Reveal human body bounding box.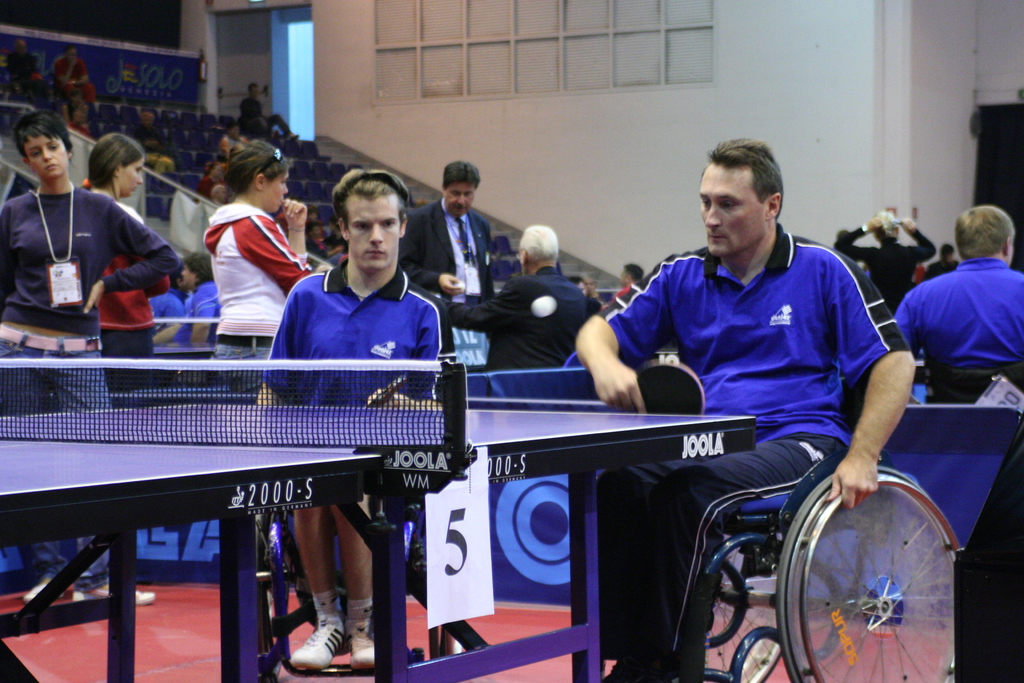
Revealed: box=[150, 291, 184, 346].
